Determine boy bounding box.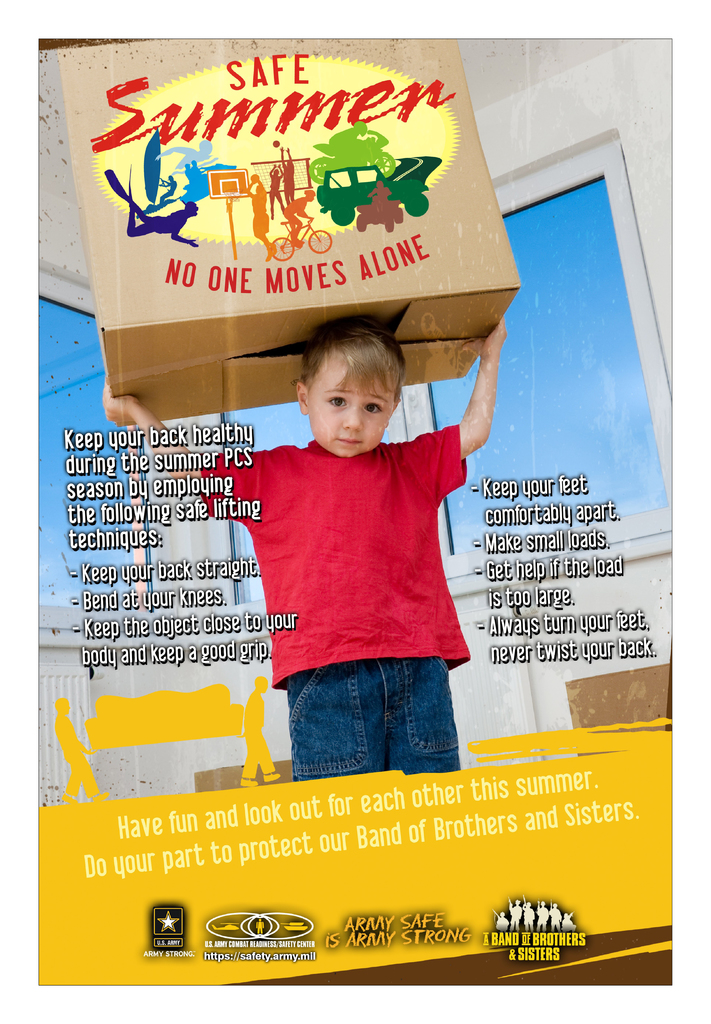
Determined: {"left": 148, "top": 260, "right": 514, "bottom": 862}.
